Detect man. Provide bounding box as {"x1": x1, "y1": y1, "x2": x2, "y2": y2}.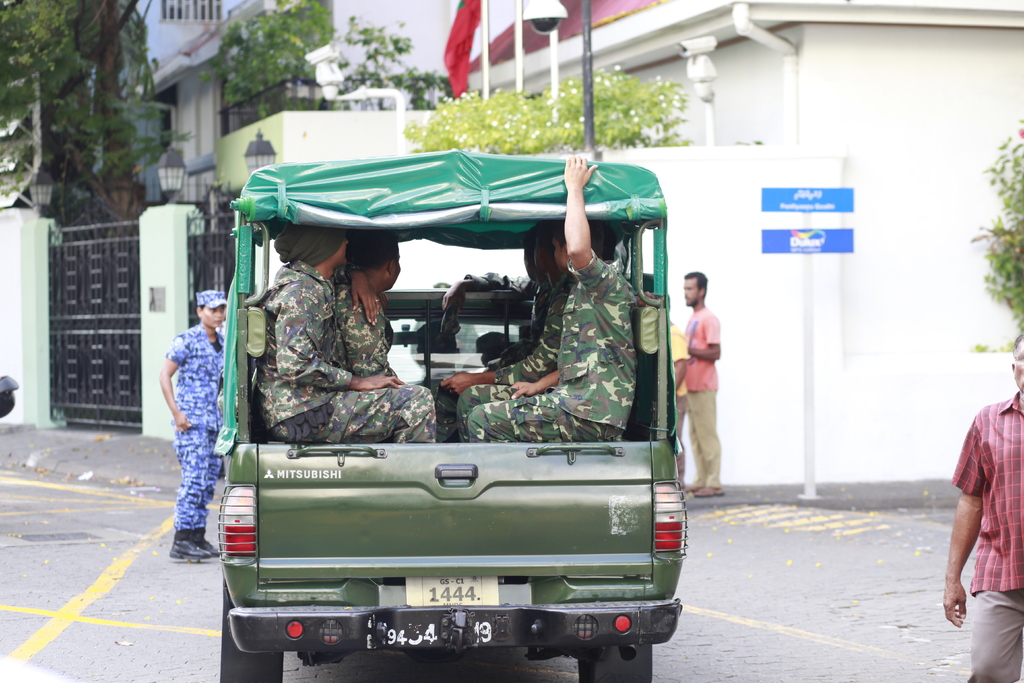
{"x1": 945, "y1": 320, "x2": 1023, "y2": 682}.
